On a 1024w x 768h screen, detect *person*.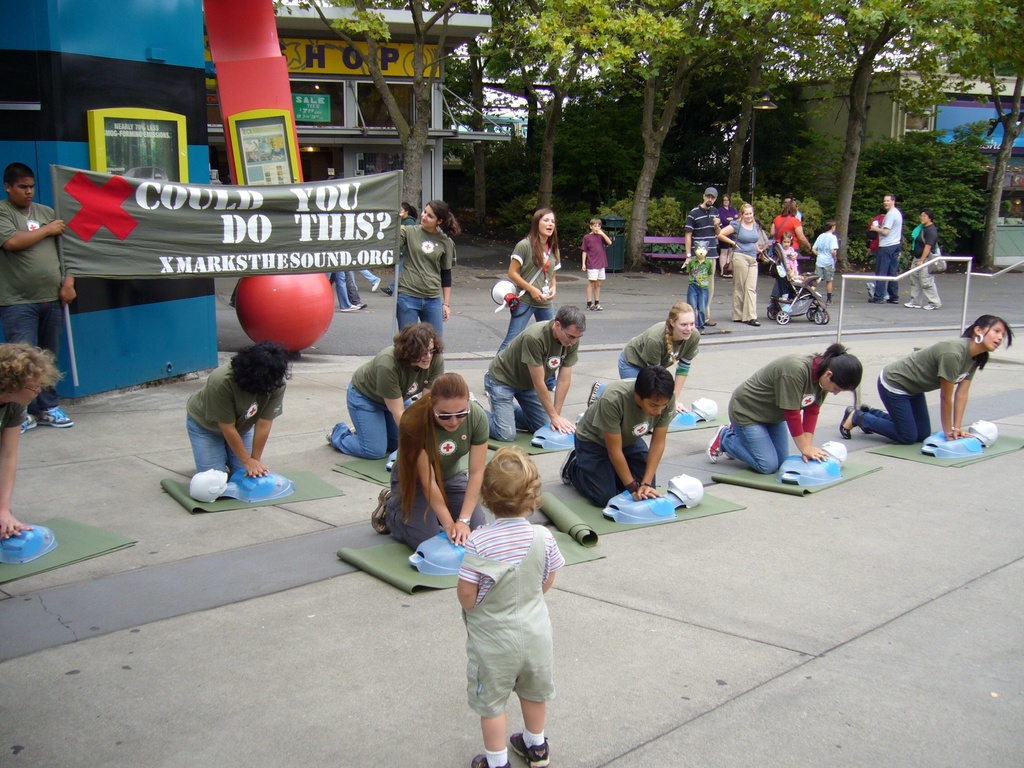
crop(493, 205, 561, 358).
